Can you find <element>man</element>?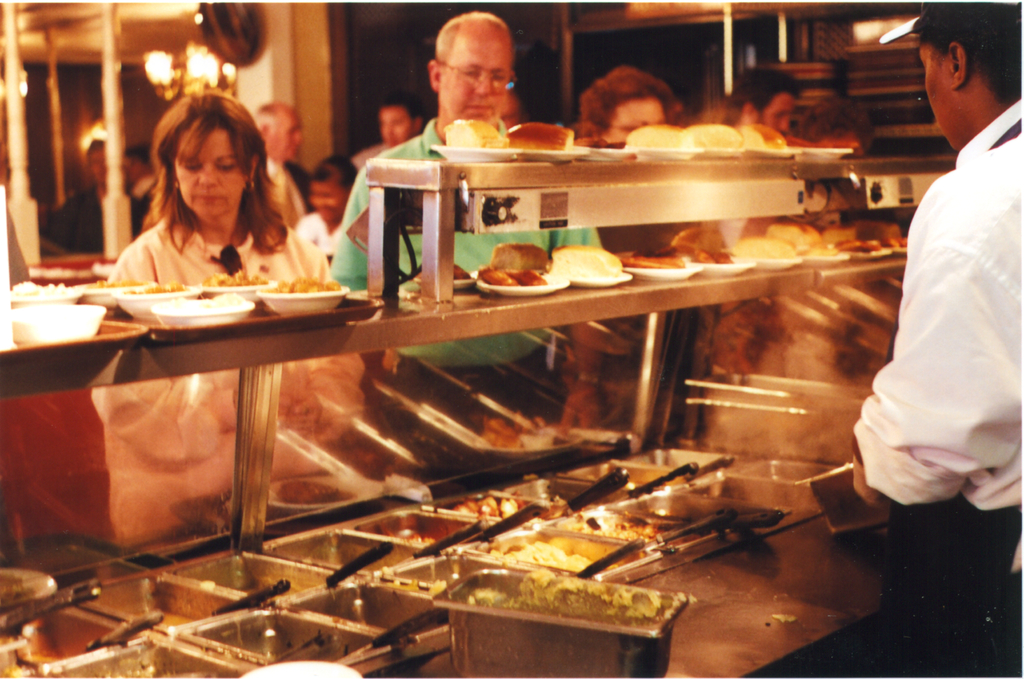
Yes, bounding box: l=284, t=153, r=362, b=263.
